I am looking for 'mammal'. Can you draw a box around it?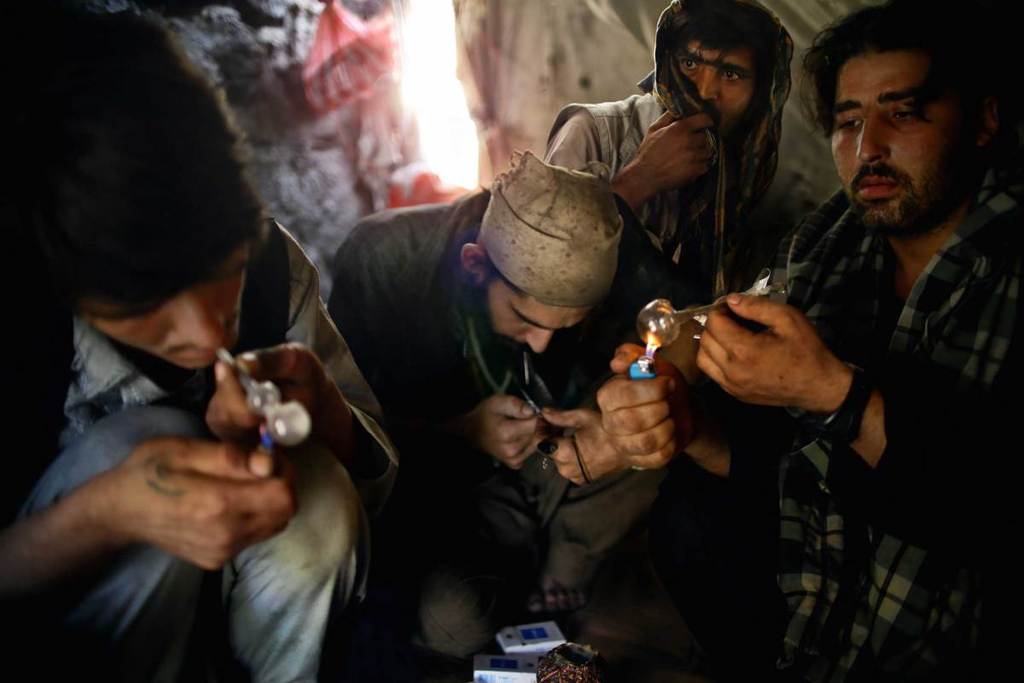
Sure, the bounding box is x1=666, y1=0, x2=1023, y2=682.
